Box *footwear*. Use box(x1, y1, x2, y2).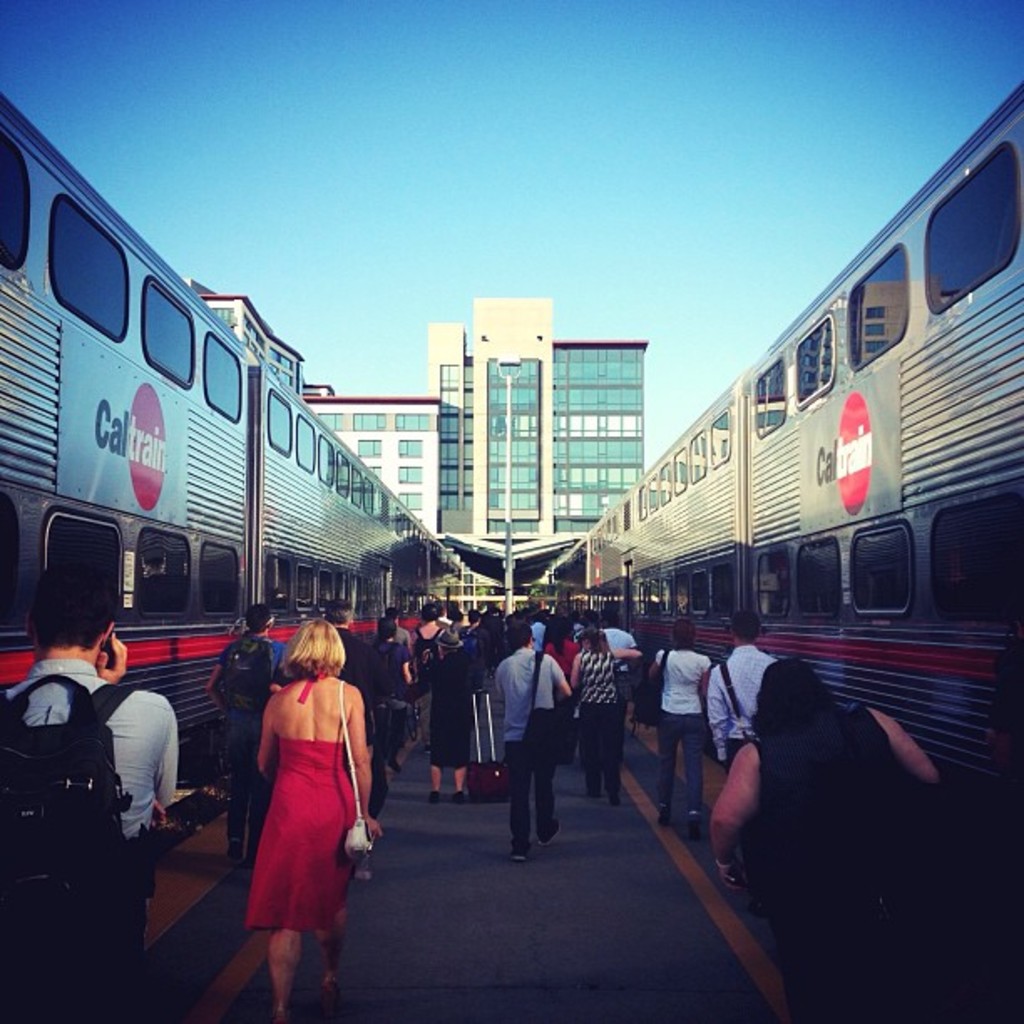
box(540, 812, 564, 847).
